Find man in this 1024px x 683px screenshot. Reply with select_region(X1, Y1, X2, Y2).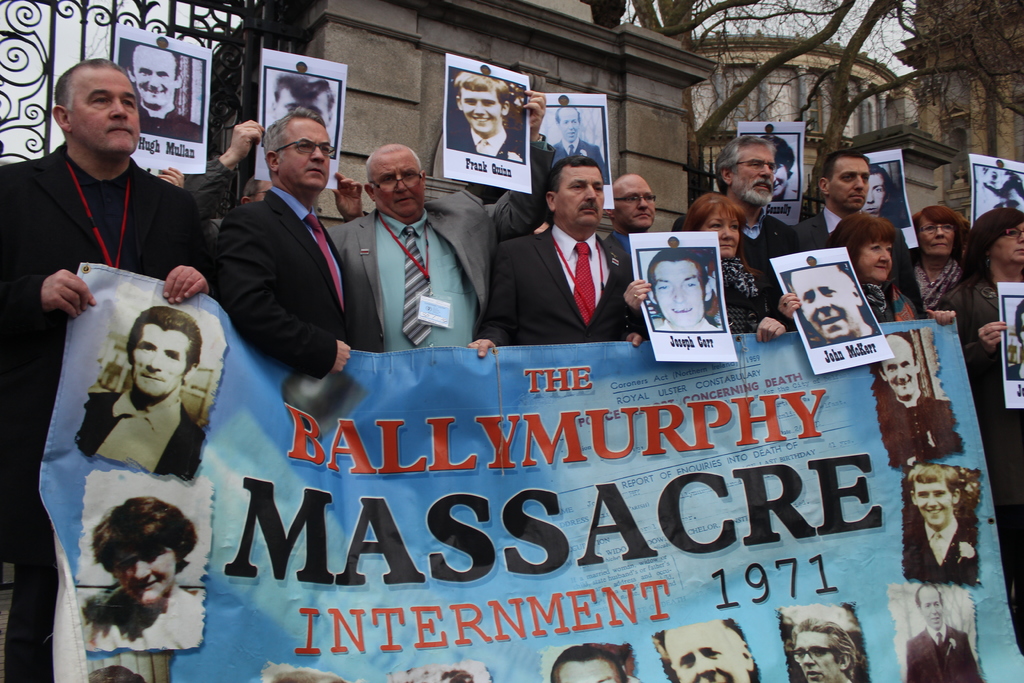
select_region(605, 174, 654, 314).
